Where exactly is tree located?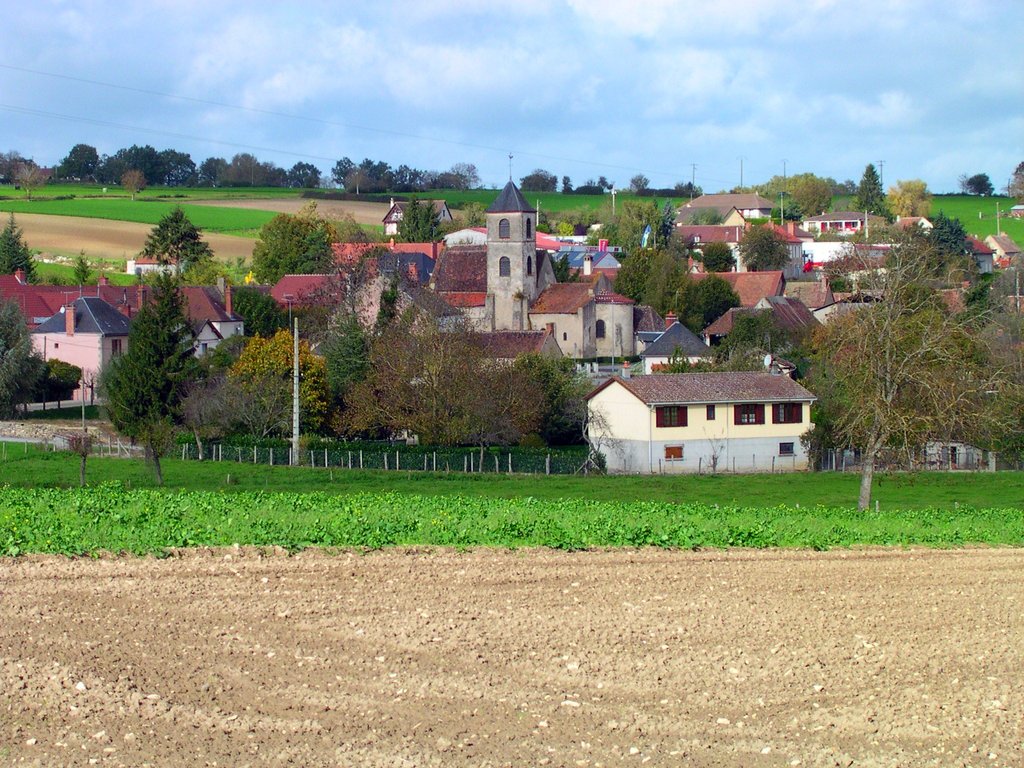
Its bounding box is [x1=625, y1=175, x2=646, y2=199].
